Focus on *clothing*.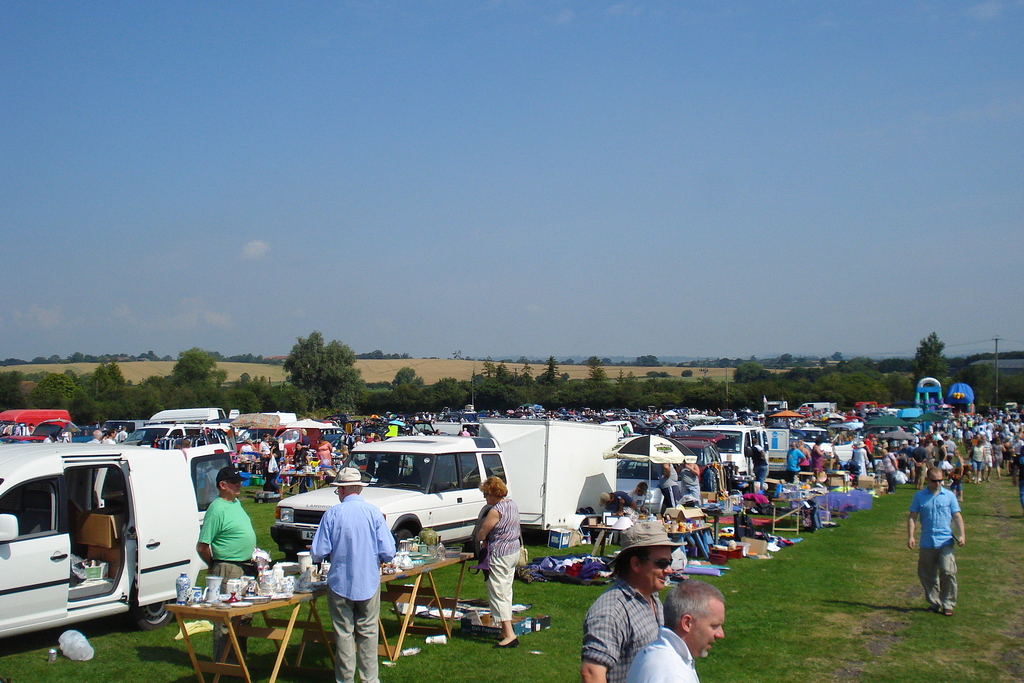
Focused at {"left": 798, "top": 449, "right": 810, "bottom": 464}.
